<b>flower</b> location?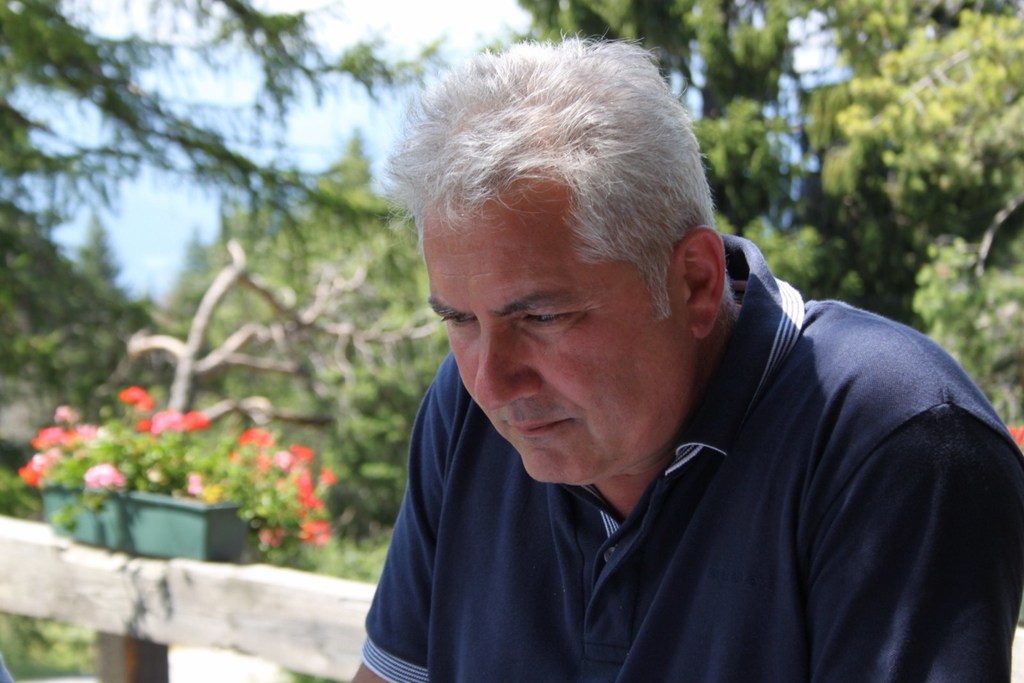
(left=184, top=472, right=204, bottom=499)
